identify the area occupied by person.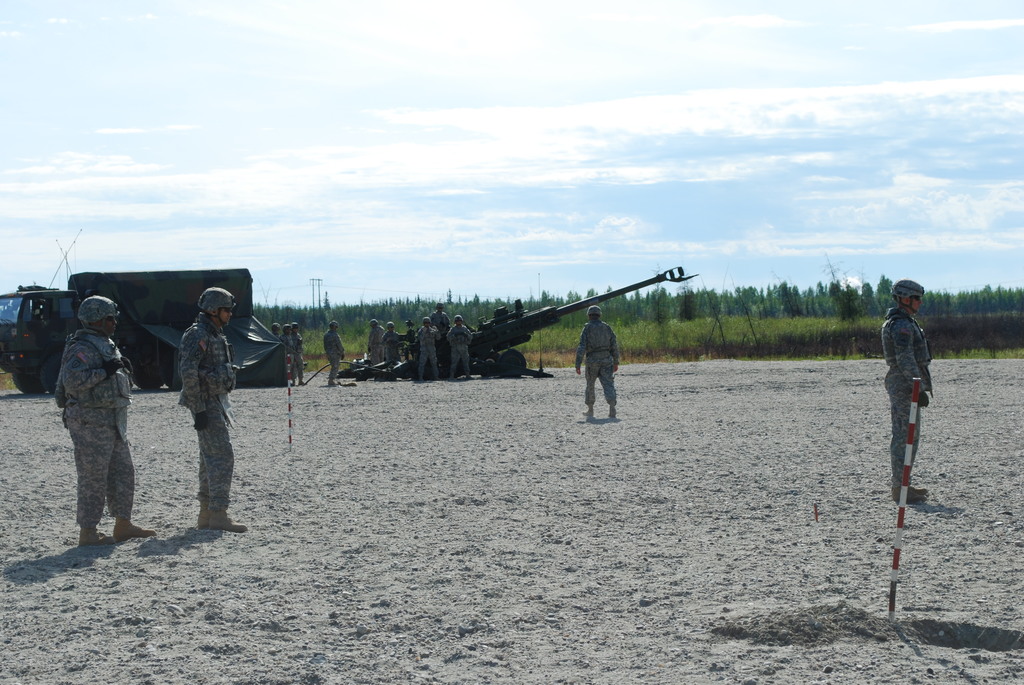
Area: bbox=(415, 314, 439, 378).
